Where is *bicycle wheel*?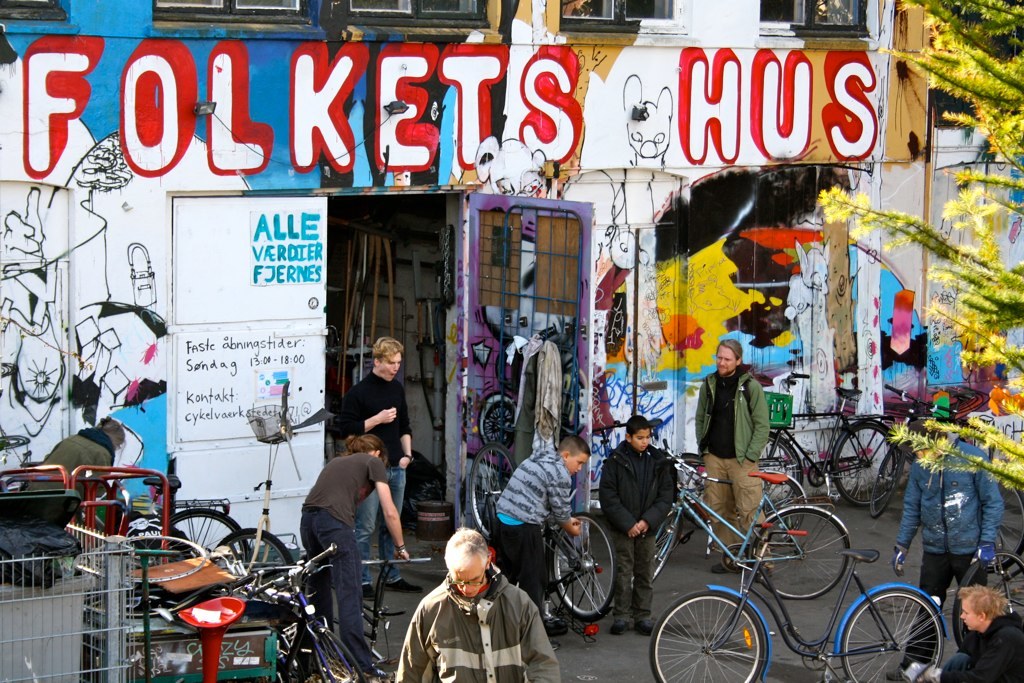
{"left": 863, "top": 596, "right": 951, "bottom": 682}.
